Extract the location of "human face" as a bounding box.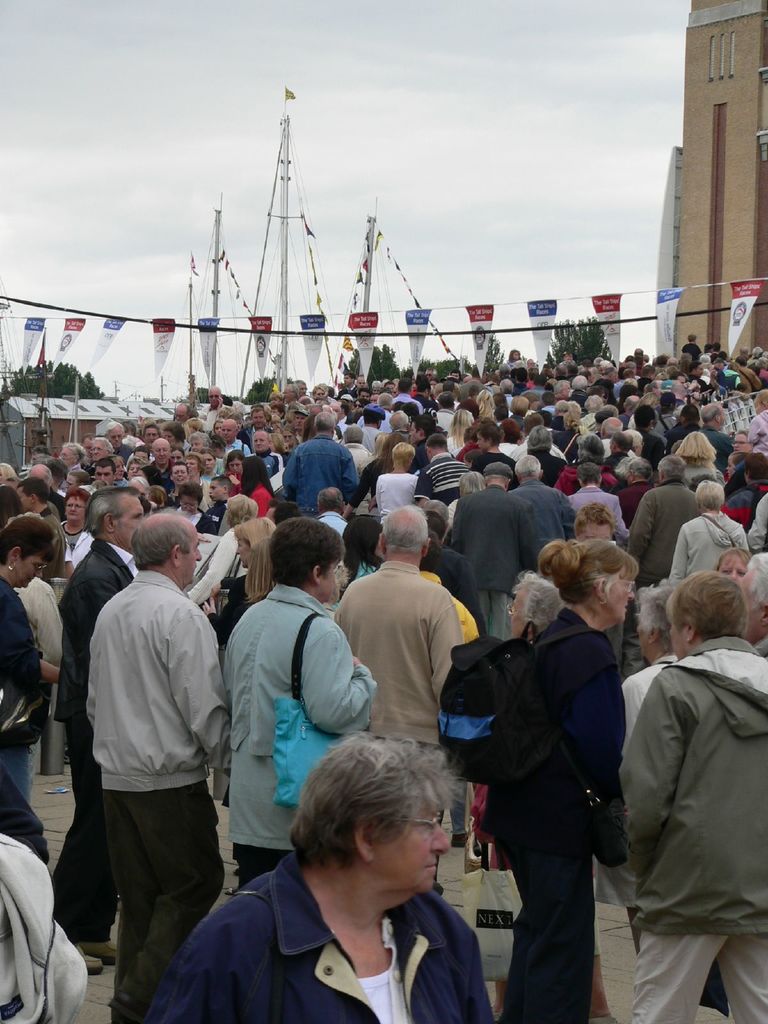
(x1=733, y1=429, x2=757, y2=452).
